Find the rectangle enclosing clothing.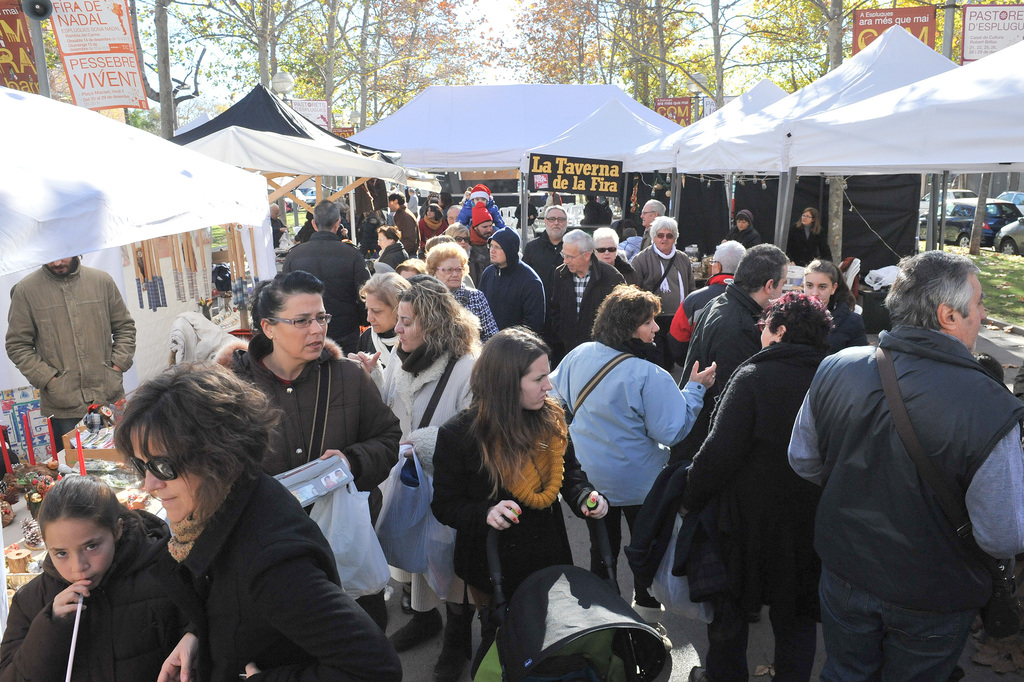
(x1=479, y1=219, x2=541, y2=351).
